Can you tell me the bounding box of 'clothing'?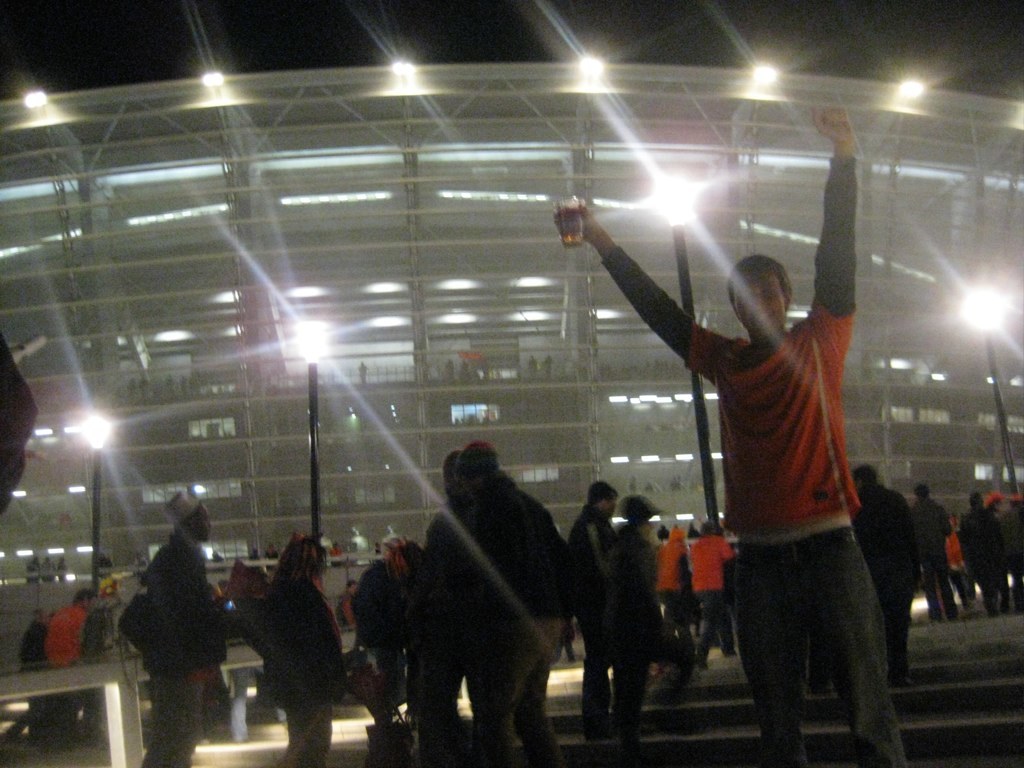
849/481/916/693.
